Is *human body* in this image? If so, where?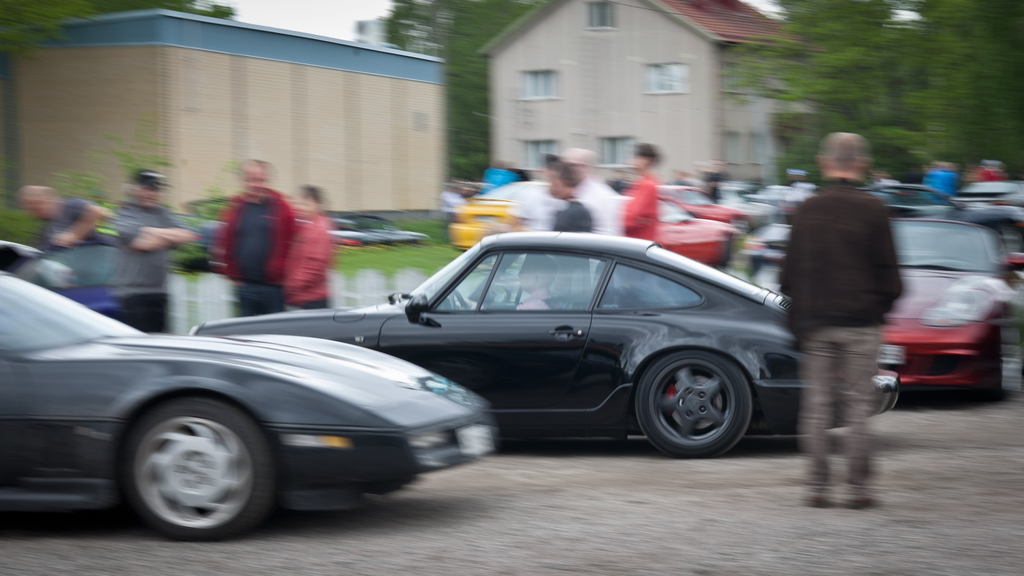
Yes, at box=[111, 198, 194, 335].
